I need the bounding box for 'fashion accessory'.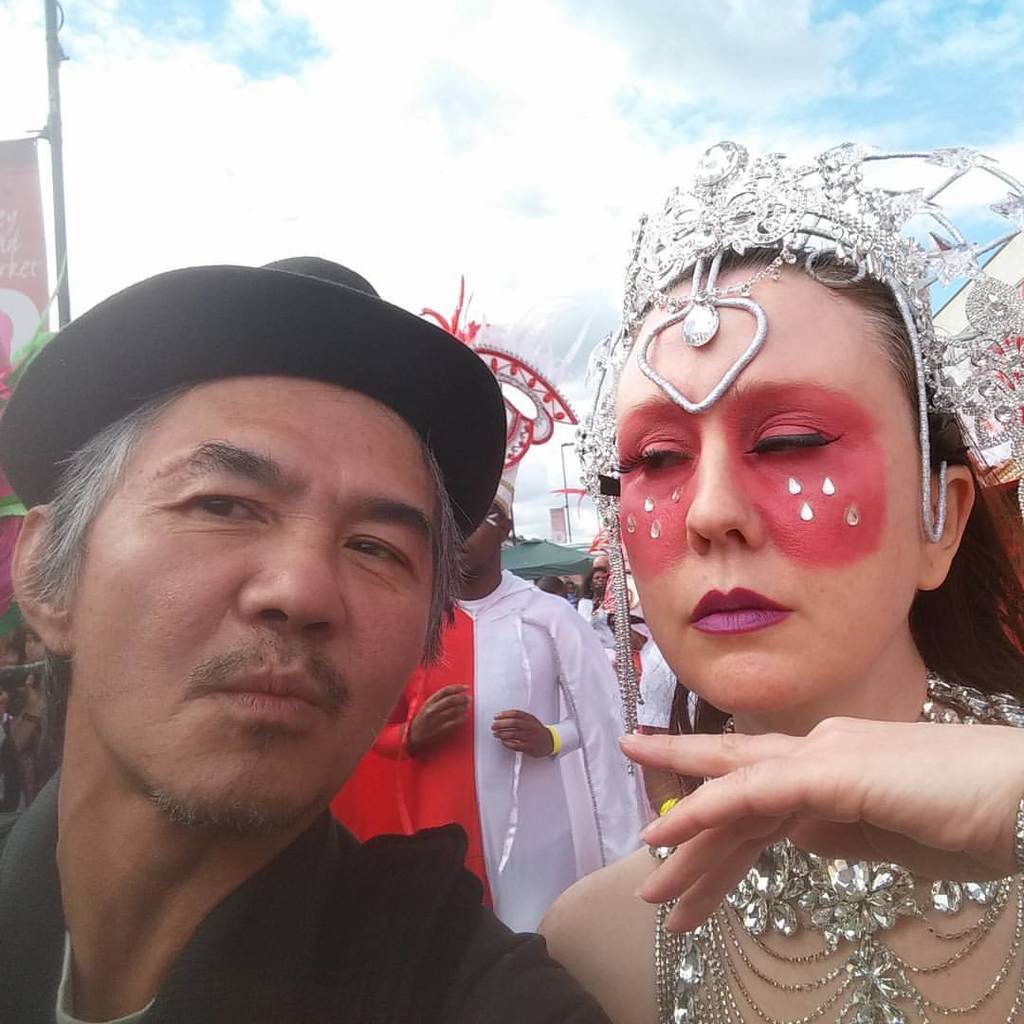
Here it is: region(608, 516, 649, 765).
